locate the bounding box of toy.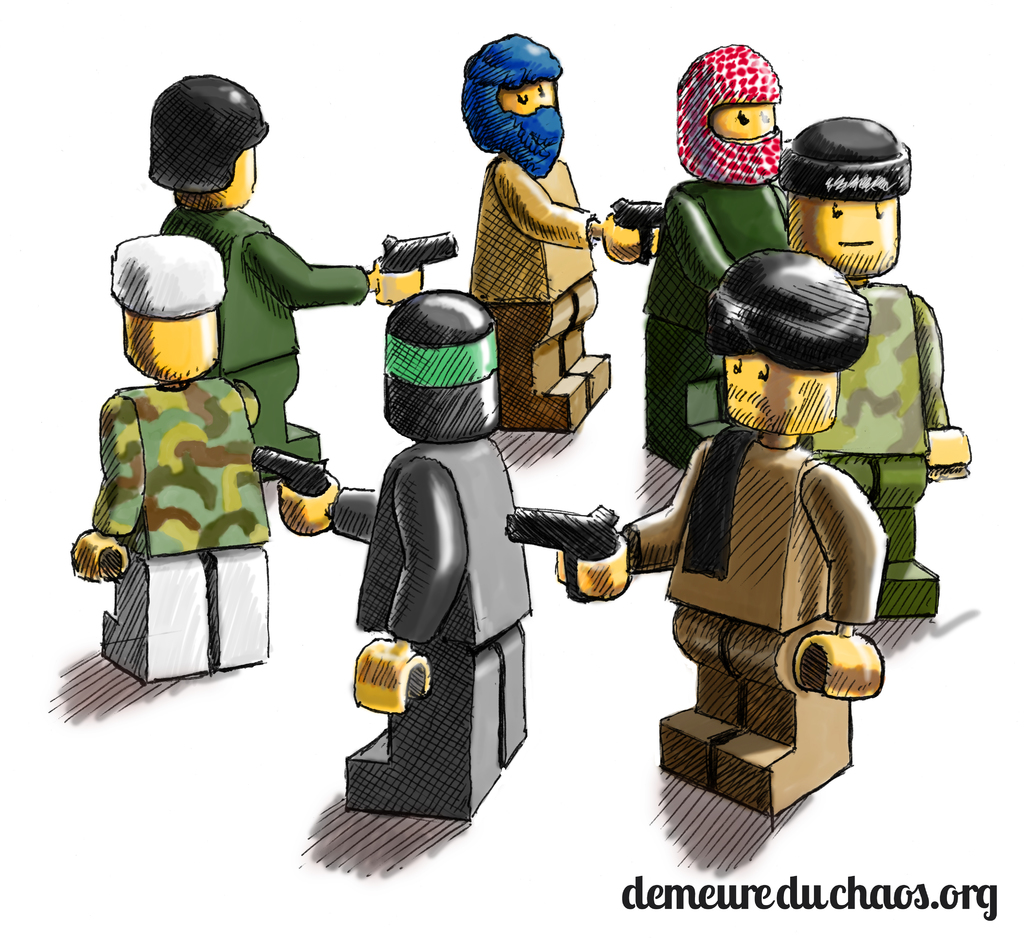
Bounding box: x1=612 y1=200 x2=662 y2=266.
